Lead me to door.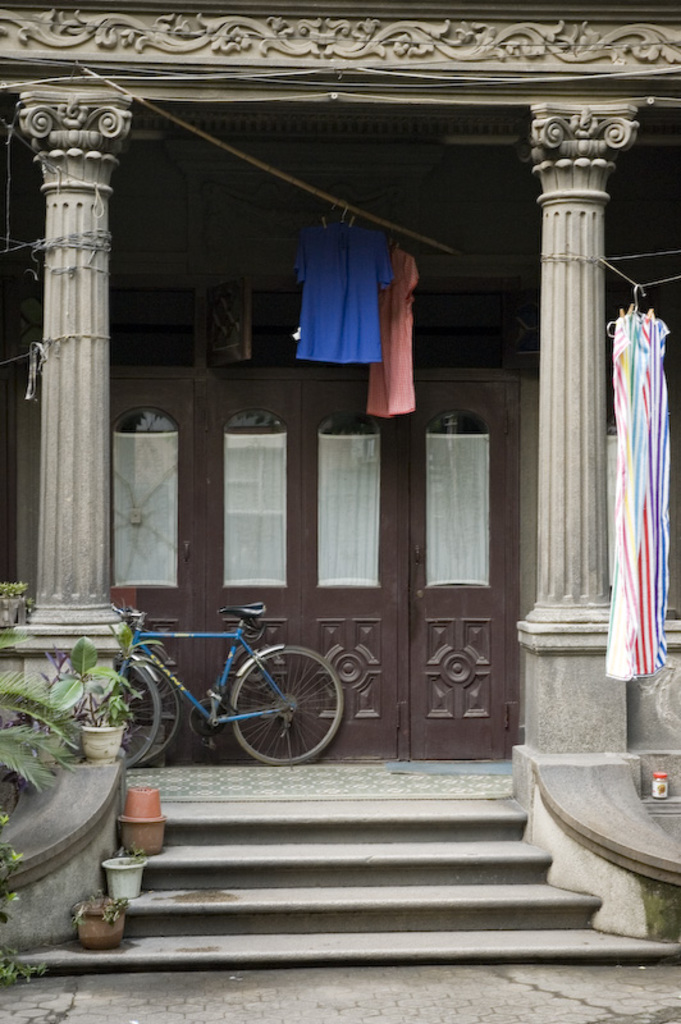
Lead to box(113, 378, 193, 763).
